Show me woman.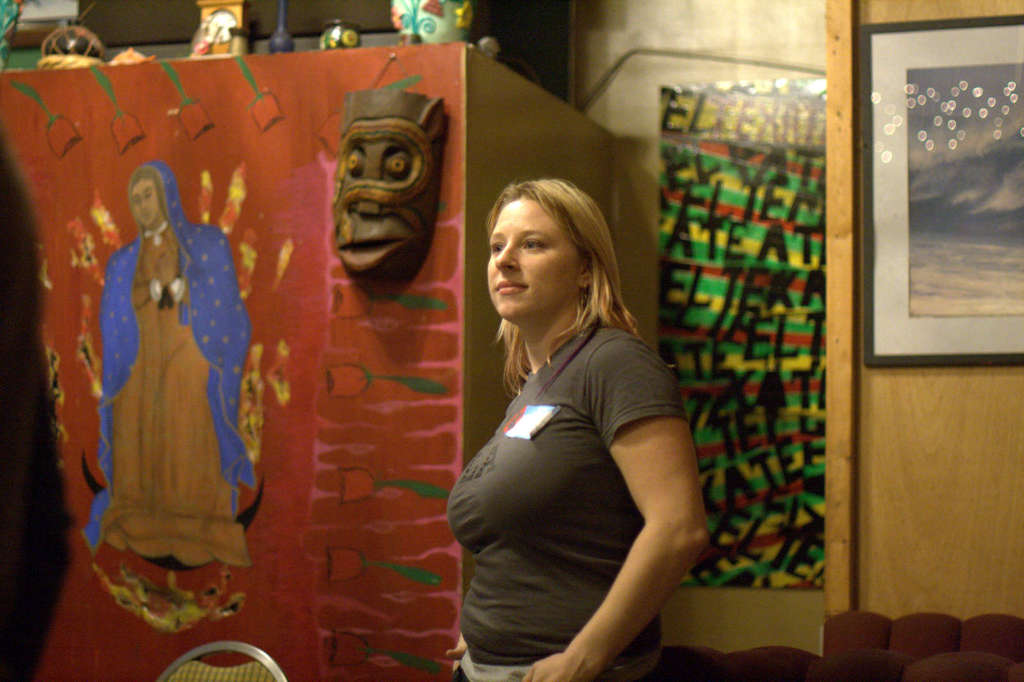
woman is here: (left=81, top=164, right=257, bottom=565).
